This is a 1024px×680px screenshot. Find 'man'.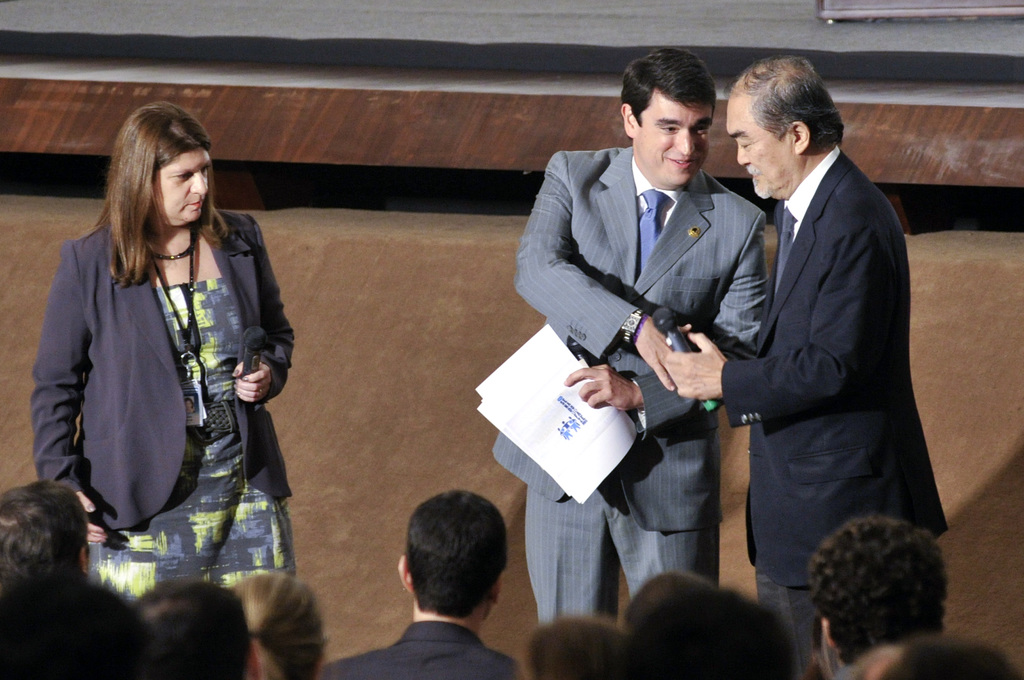
Bounding box: x1=315, y1=489, x2=524, y2=679.
